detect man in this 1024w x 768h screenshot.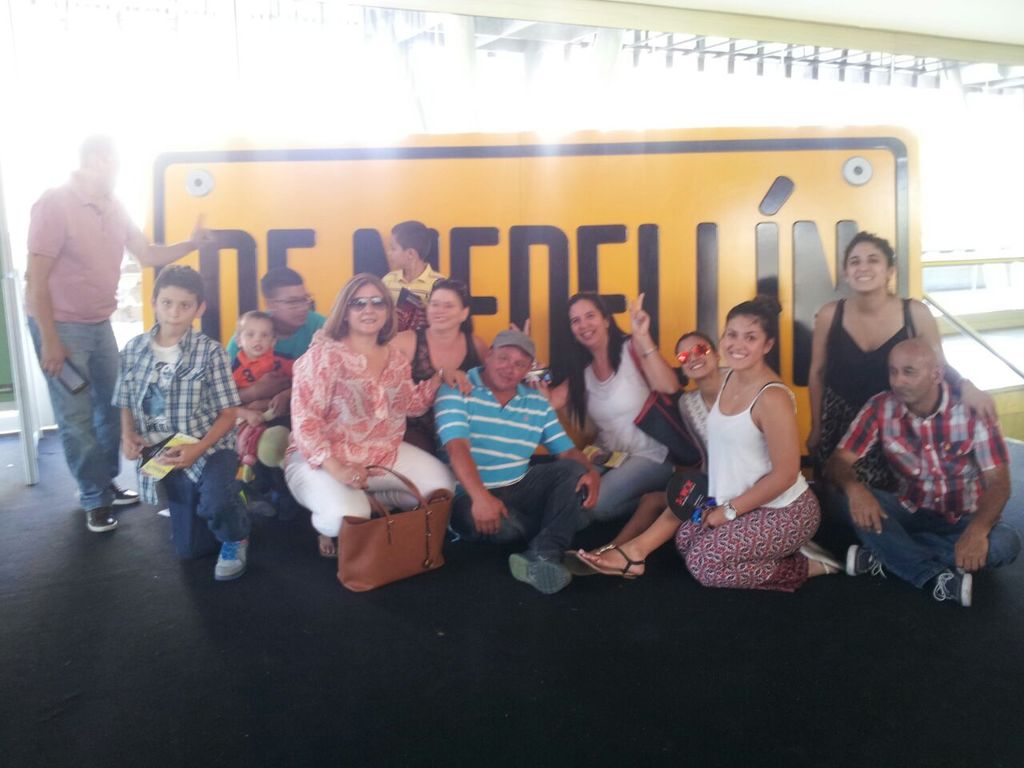
Detection: [x1=230, y1=266, x2=332, y2=502].
